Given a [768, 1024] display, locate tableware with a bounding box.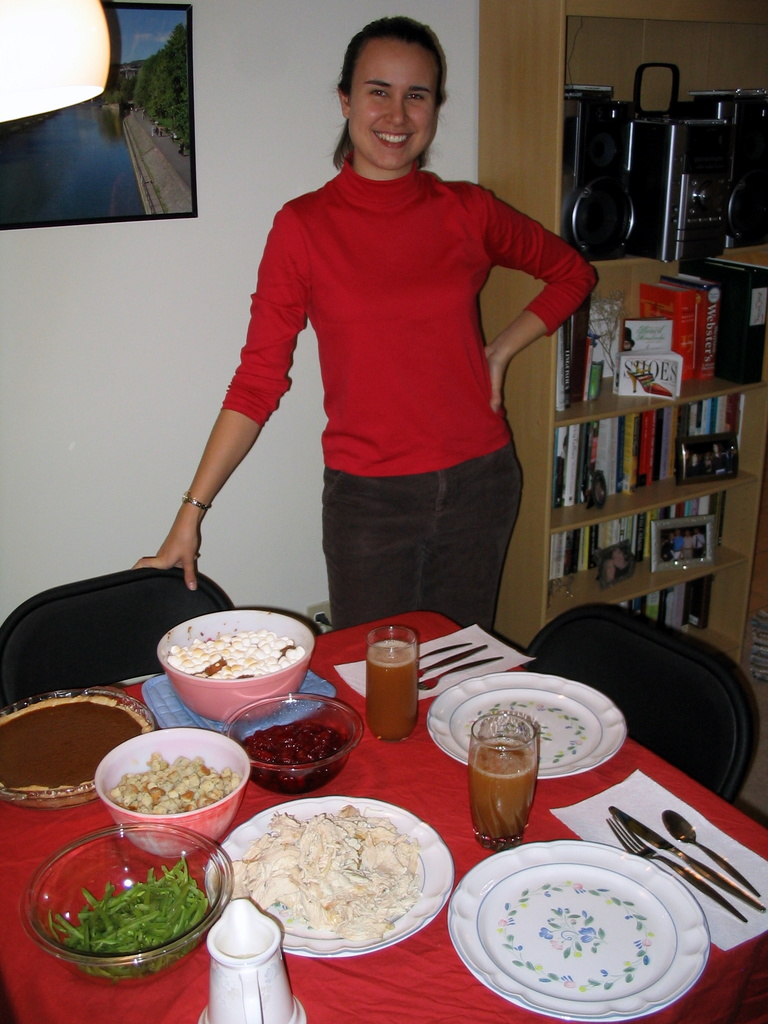
Located: (415,639,473,662).
